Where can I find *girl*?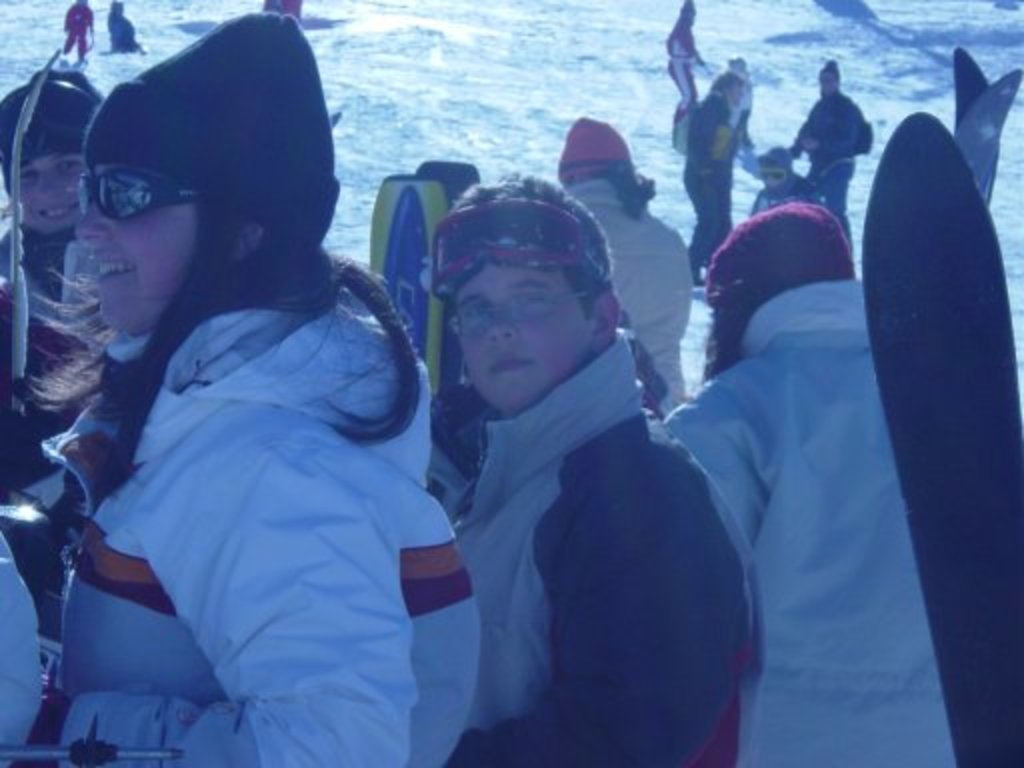
You can find it at bbox(24, 8, 482, 766).
